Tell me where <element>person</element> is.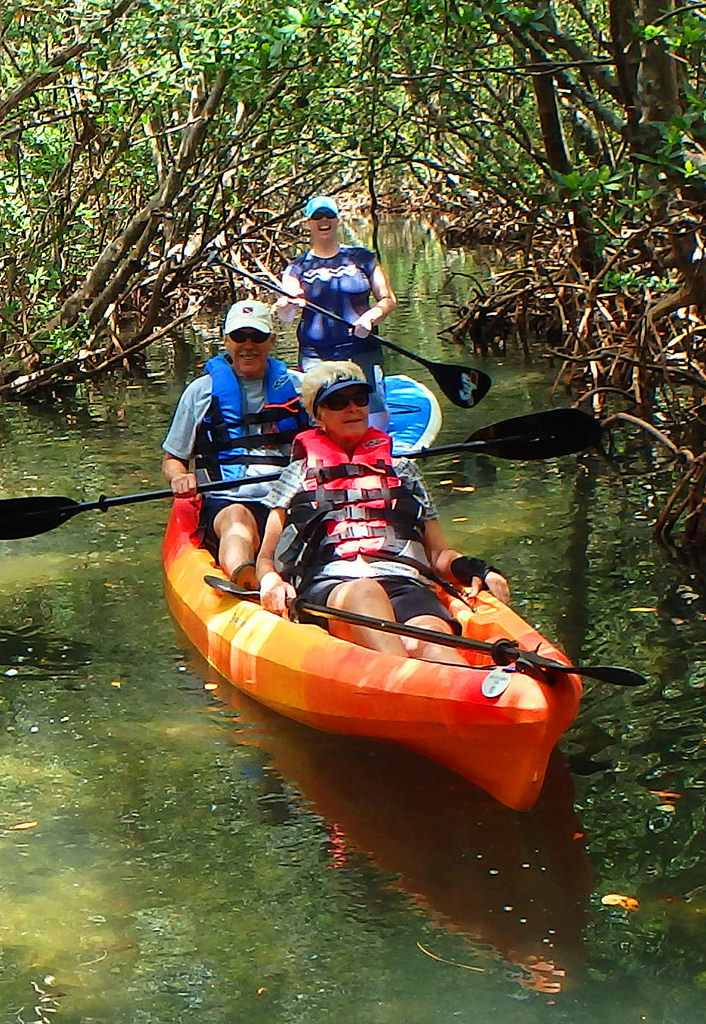
<element>person</element> is at crop(252, 358, 511, 663).
